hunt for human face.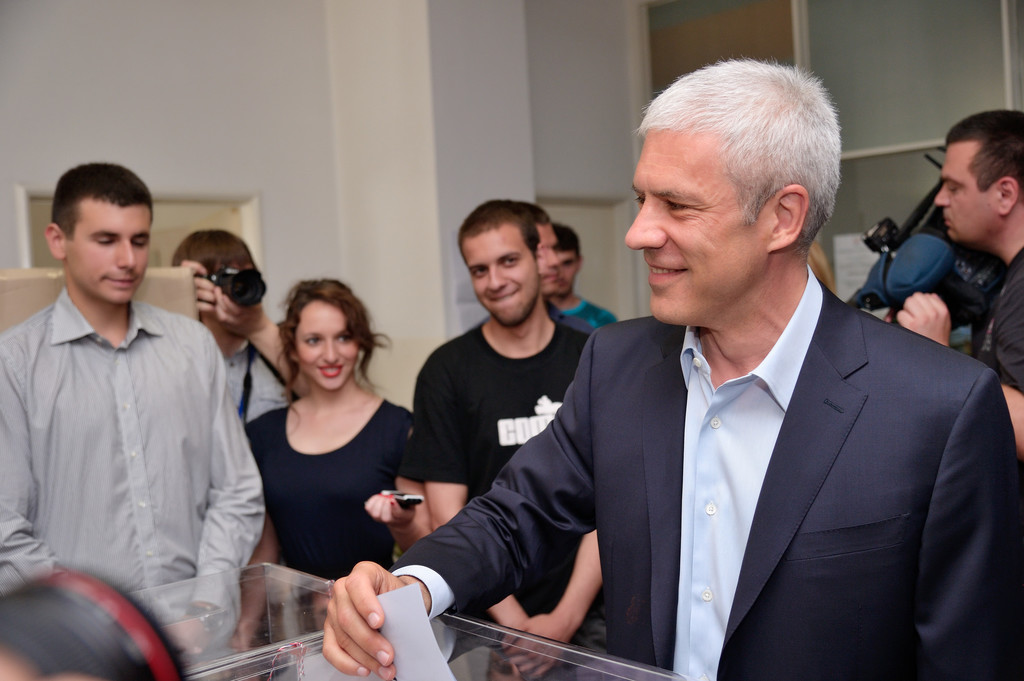
Hunted down at <region>622, 137, 765, 328</region>.
